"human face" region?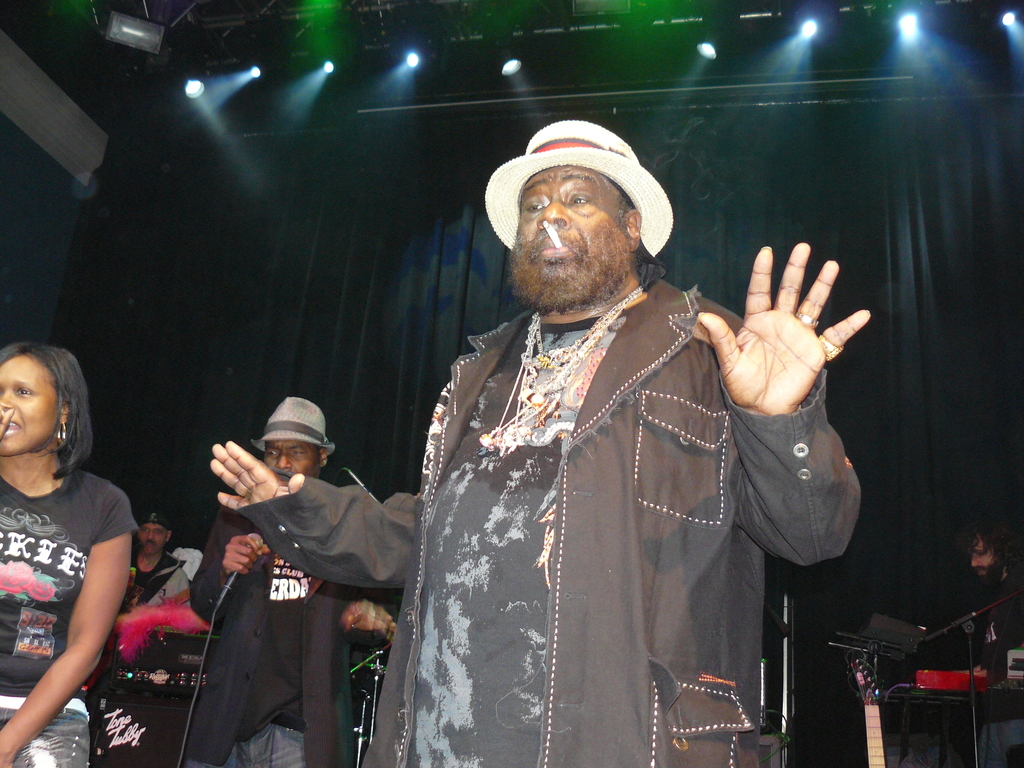
rect(266, 440, 317, 477)
